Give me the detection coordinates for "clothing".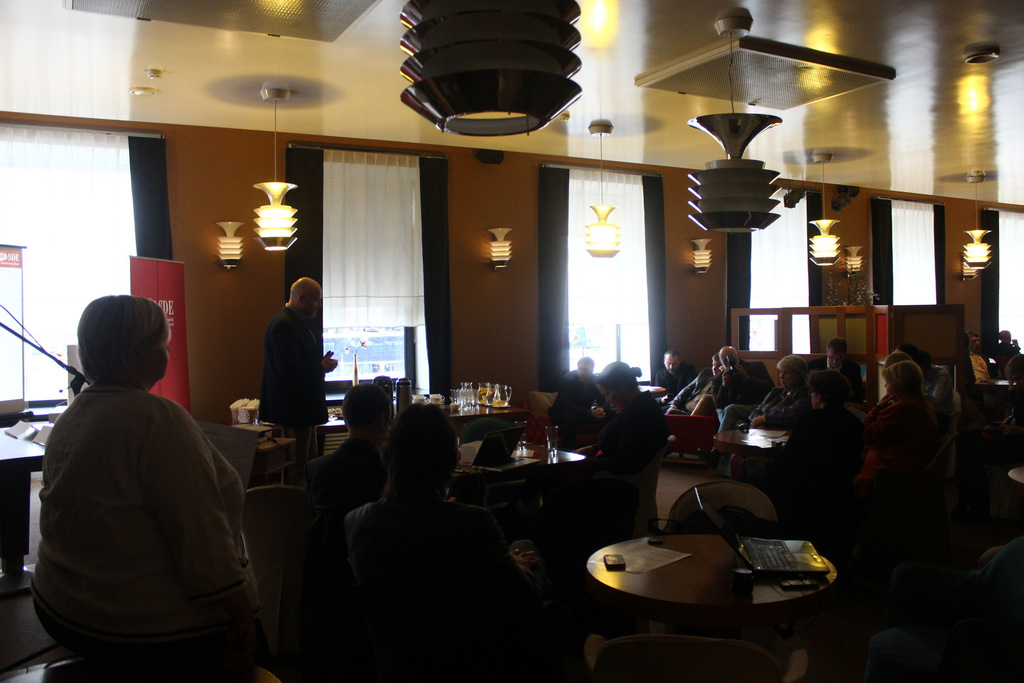
select_region(790, 419, 863, 474).
